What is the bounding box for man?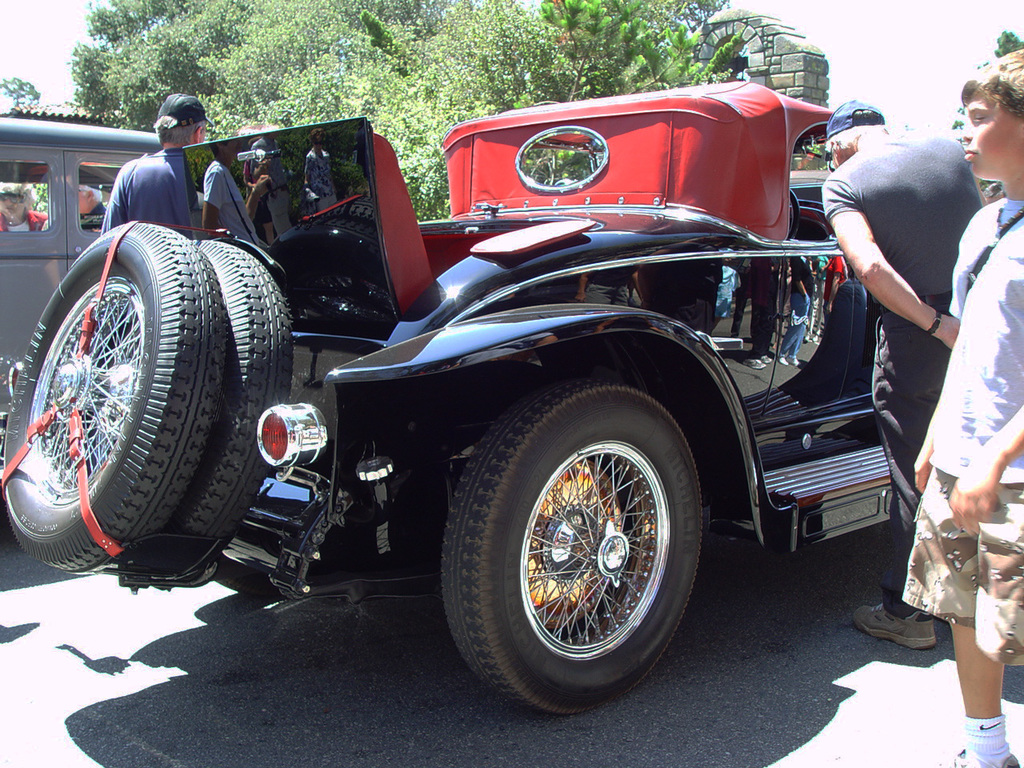
region(101, 91, 213, 241).
